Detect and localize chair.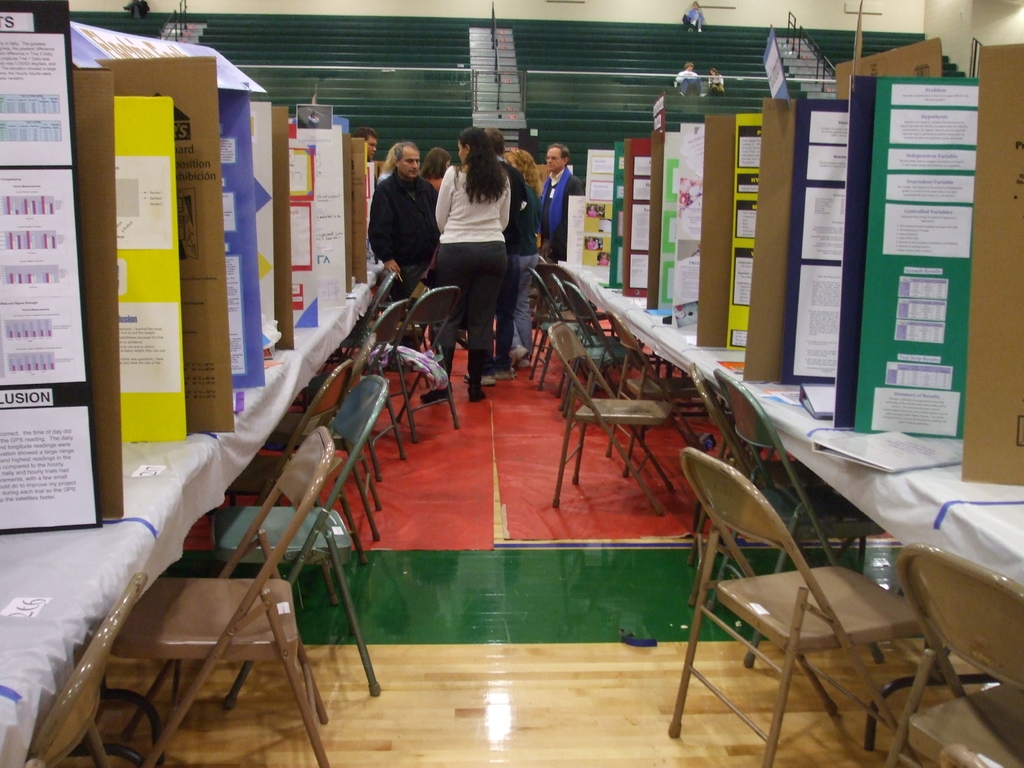
Localized at crop(703, 364, 890, 676).
